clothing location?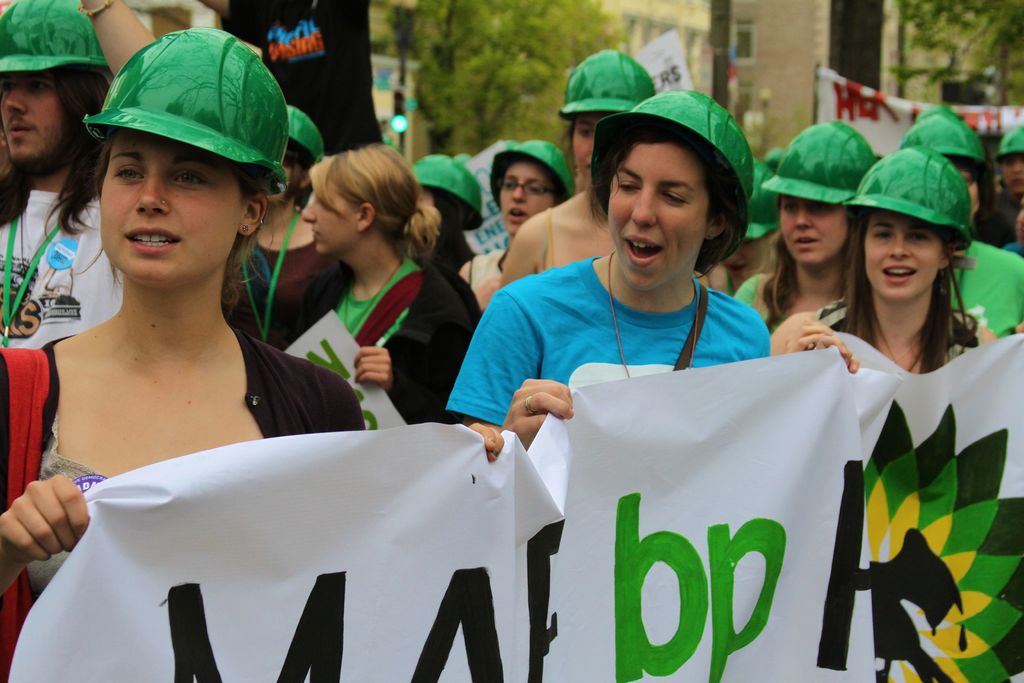
locate(730, 267, 777, 325)
